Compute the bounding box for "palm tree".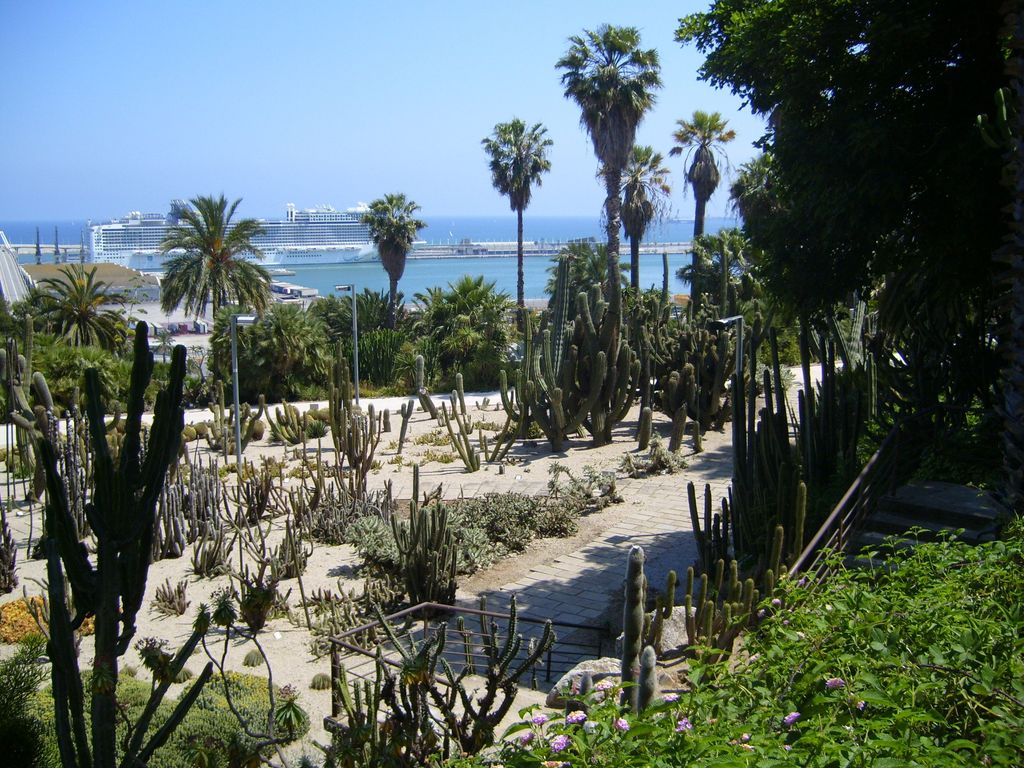
x1=548 y1=28 x2=656 y2=250.
